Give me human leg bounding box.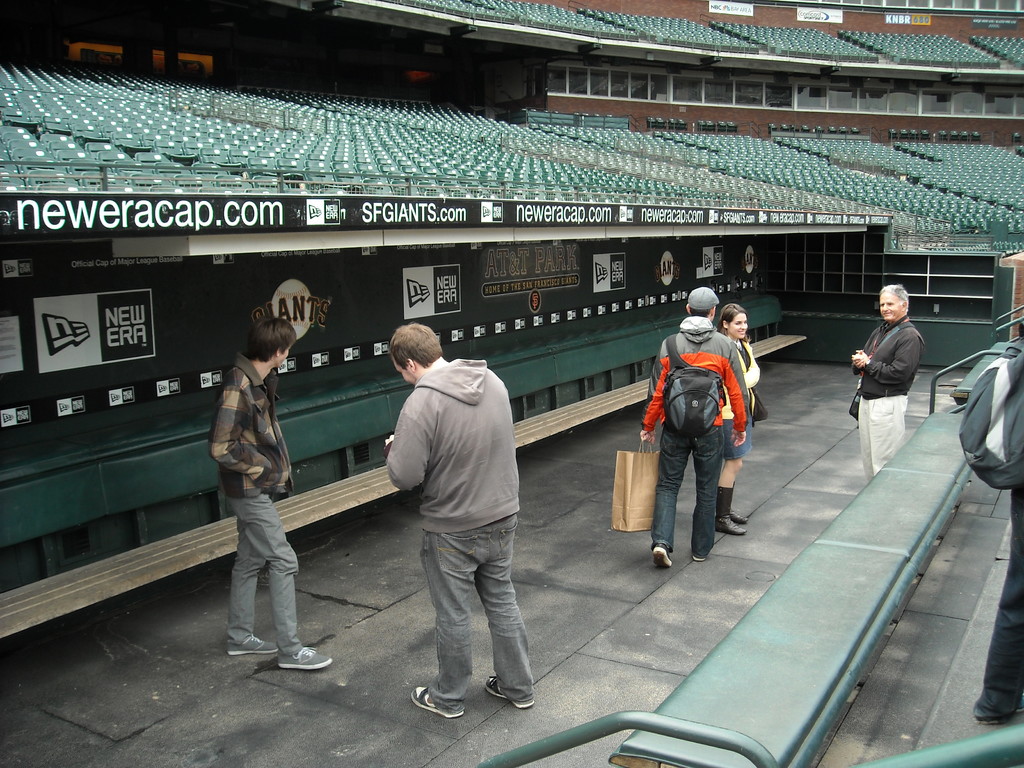
<bbox>721, 445, 740, 534</bbox>.
